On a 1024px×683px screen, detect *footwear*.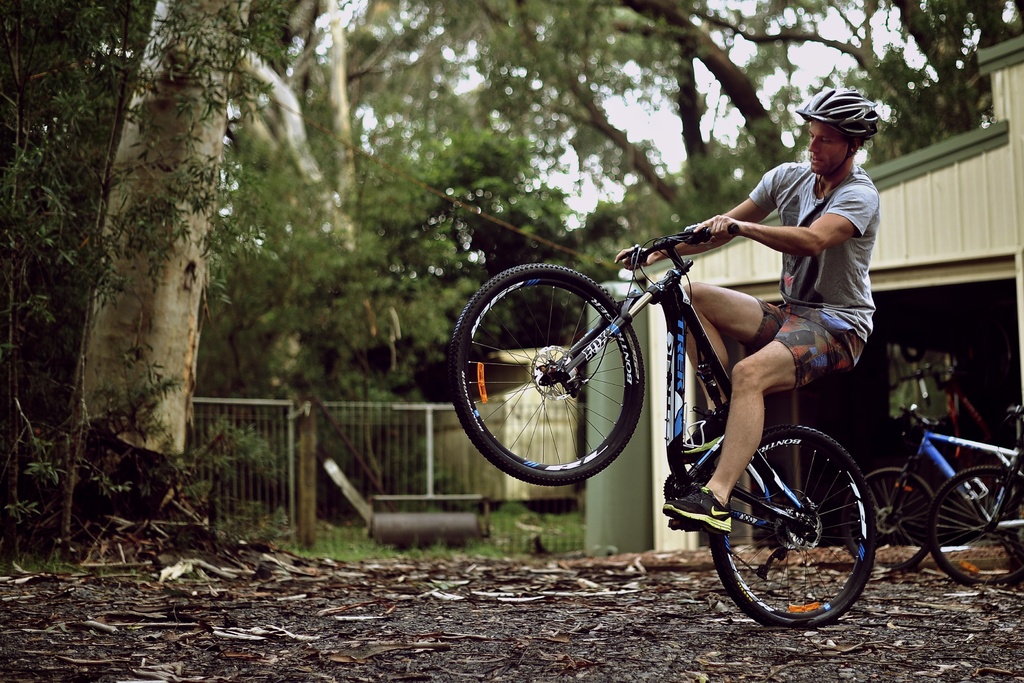
681 403 732 463.
